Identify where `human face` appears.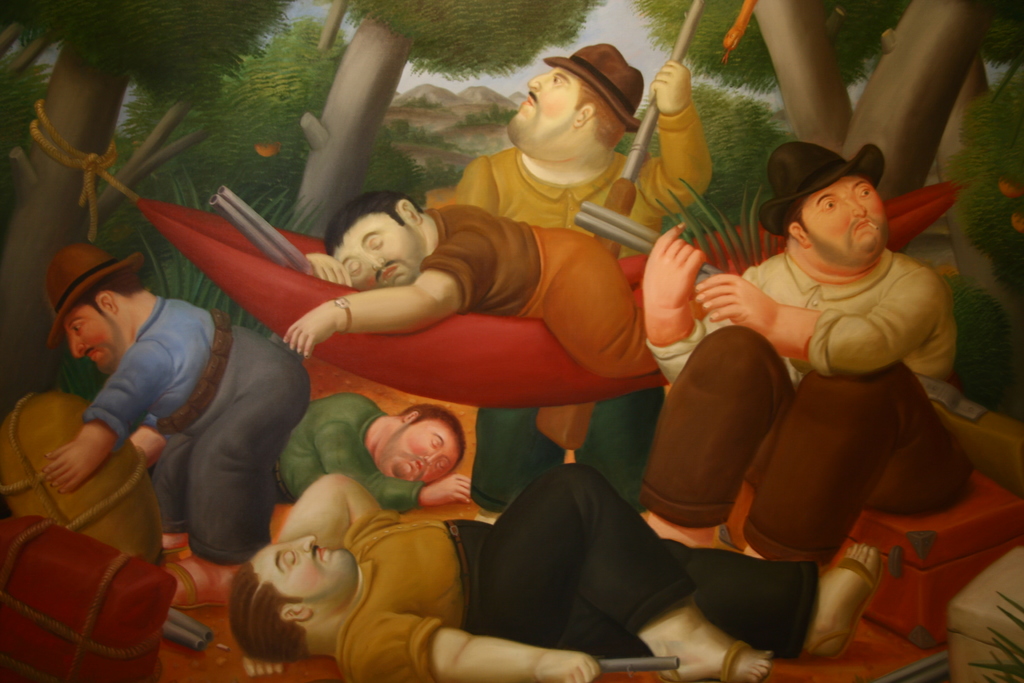
Appears at select_region(249, 536, 354, 600).
